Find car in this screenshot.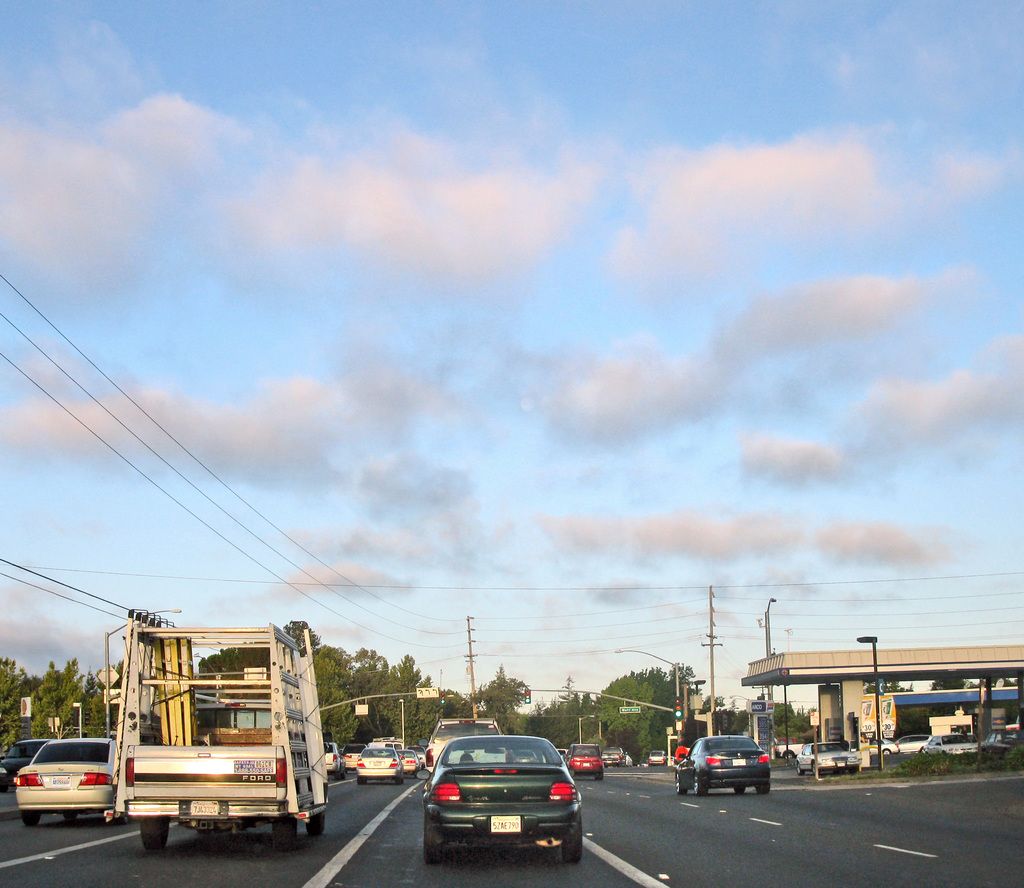
The bounding box for car is pyautogui.locateOnScreen(416, 745, 424, 763).
